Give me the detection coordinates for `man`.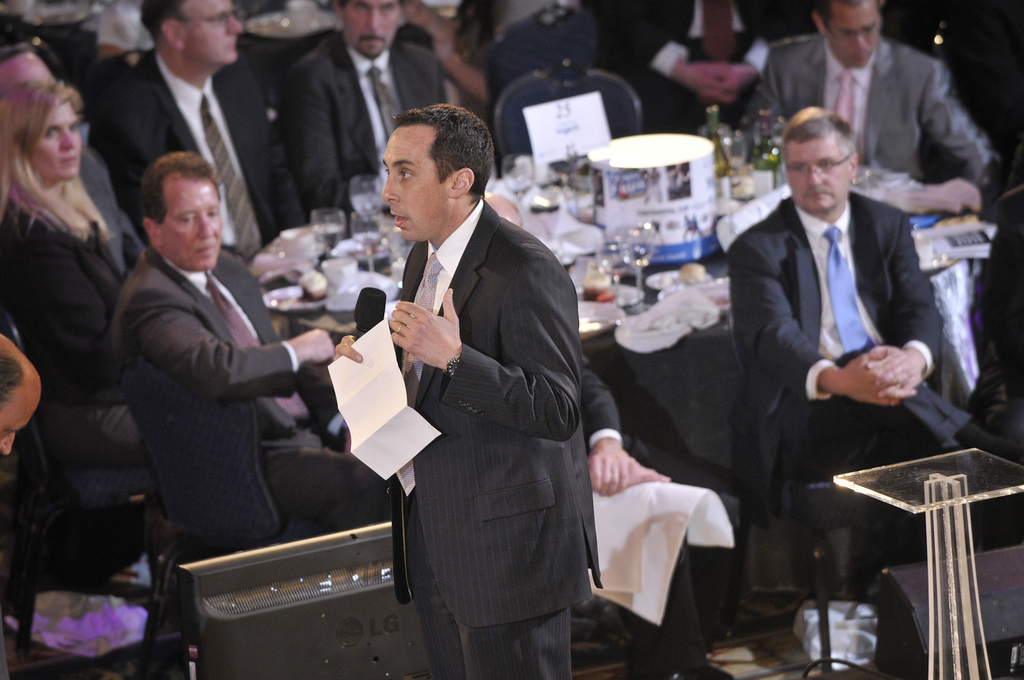
[93,0,310,263].
